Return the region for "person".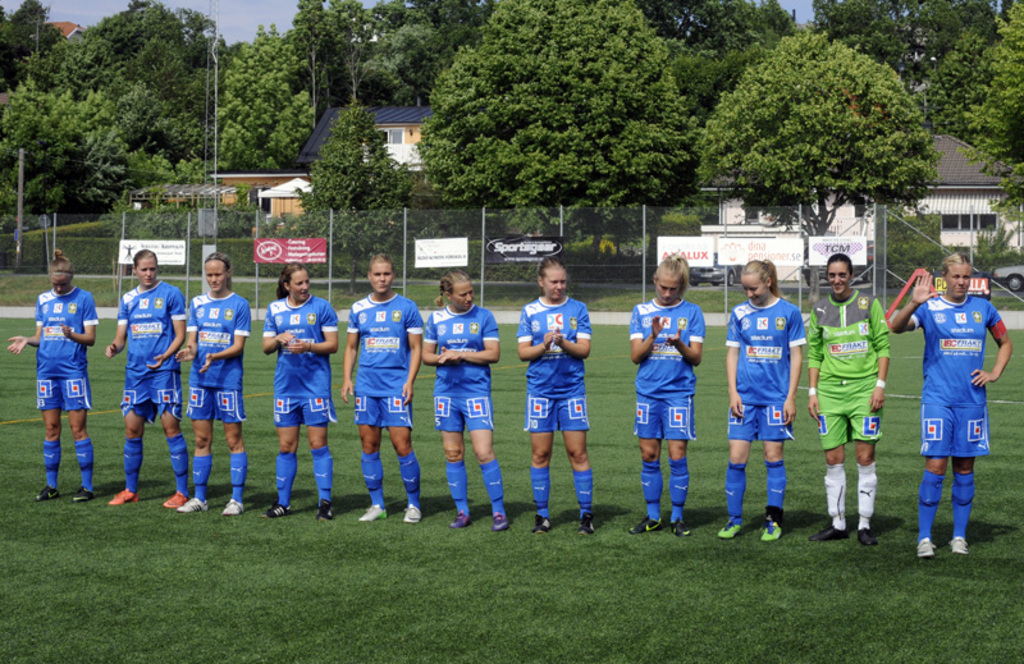
<bbox>515, 253, 595, 535</bbox>.
